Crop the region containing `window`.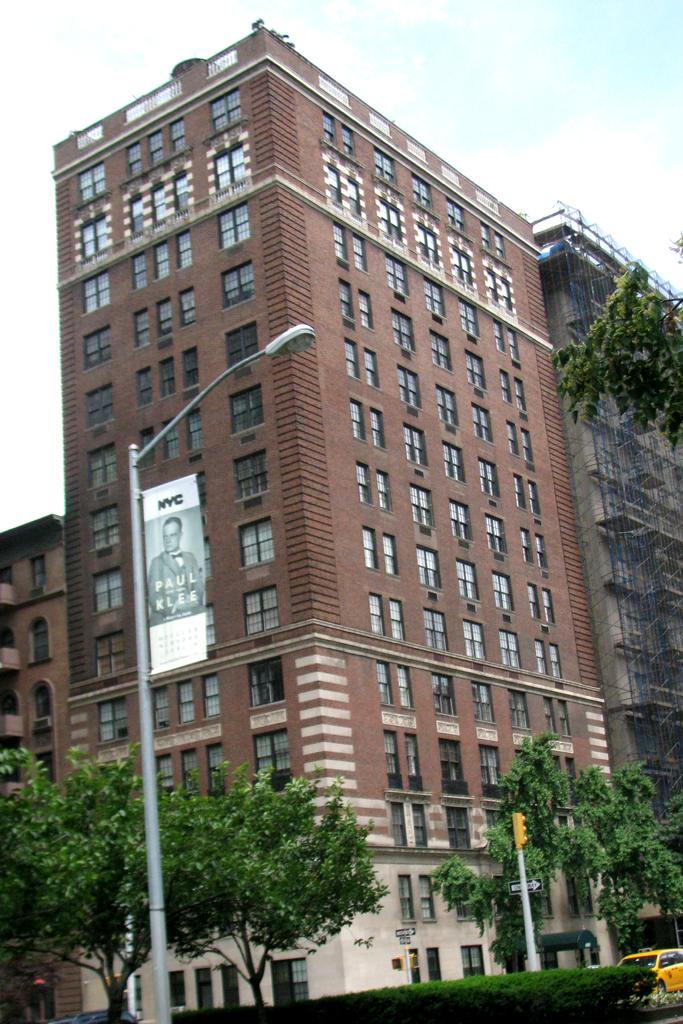
Crop region: locate(26, 982, 58, 1023).
